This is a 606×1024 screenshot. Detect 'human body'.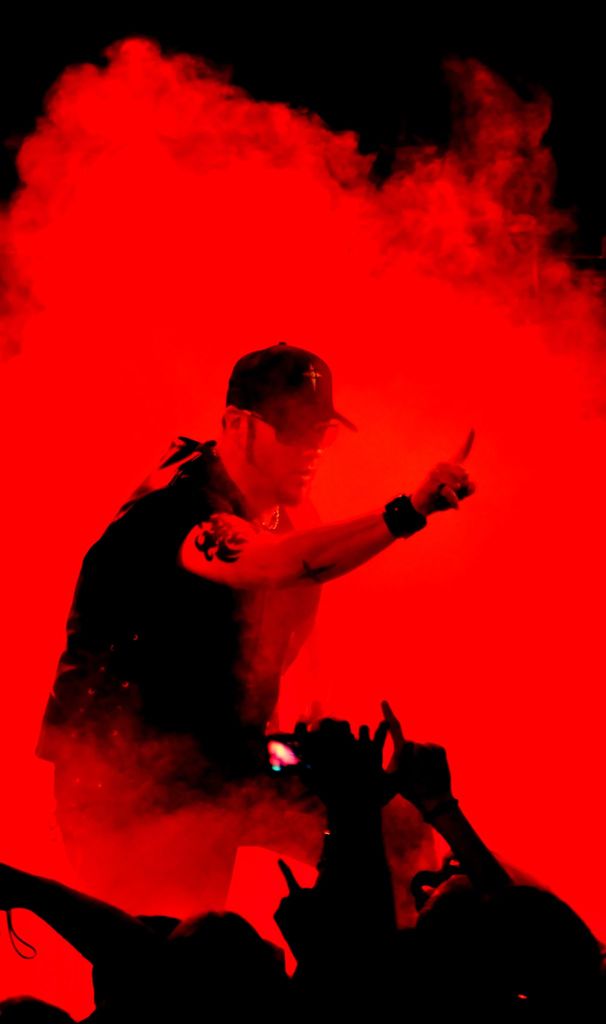
pyautogui.locateOnScreen(29, 271, 495, 974).
